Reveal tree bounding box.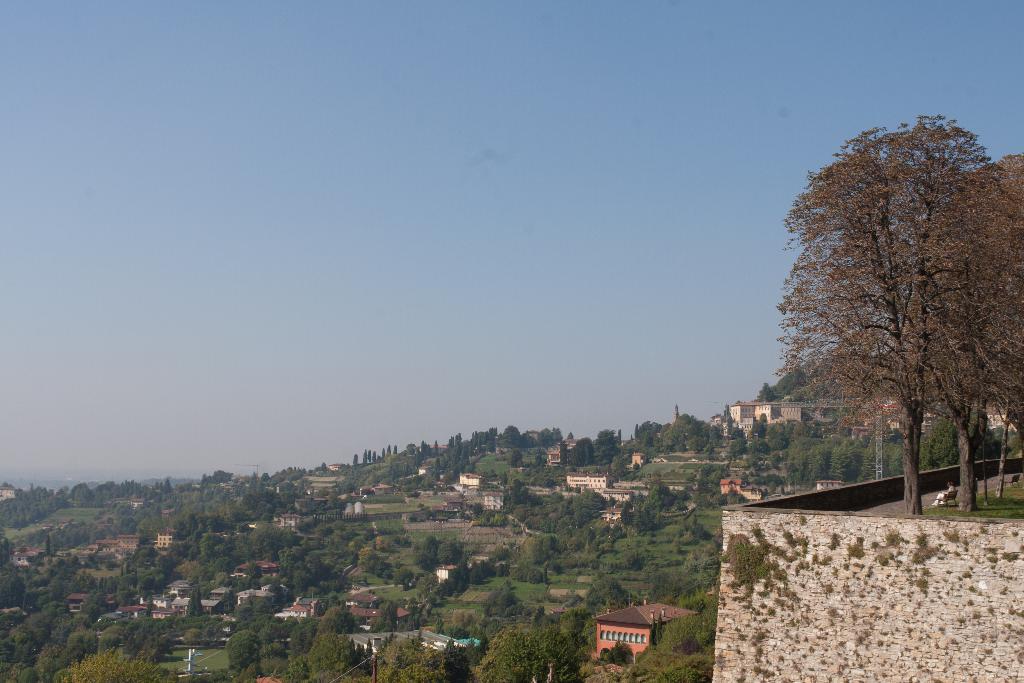
Revealed: <region>246, 525, 271, 568</region>.
